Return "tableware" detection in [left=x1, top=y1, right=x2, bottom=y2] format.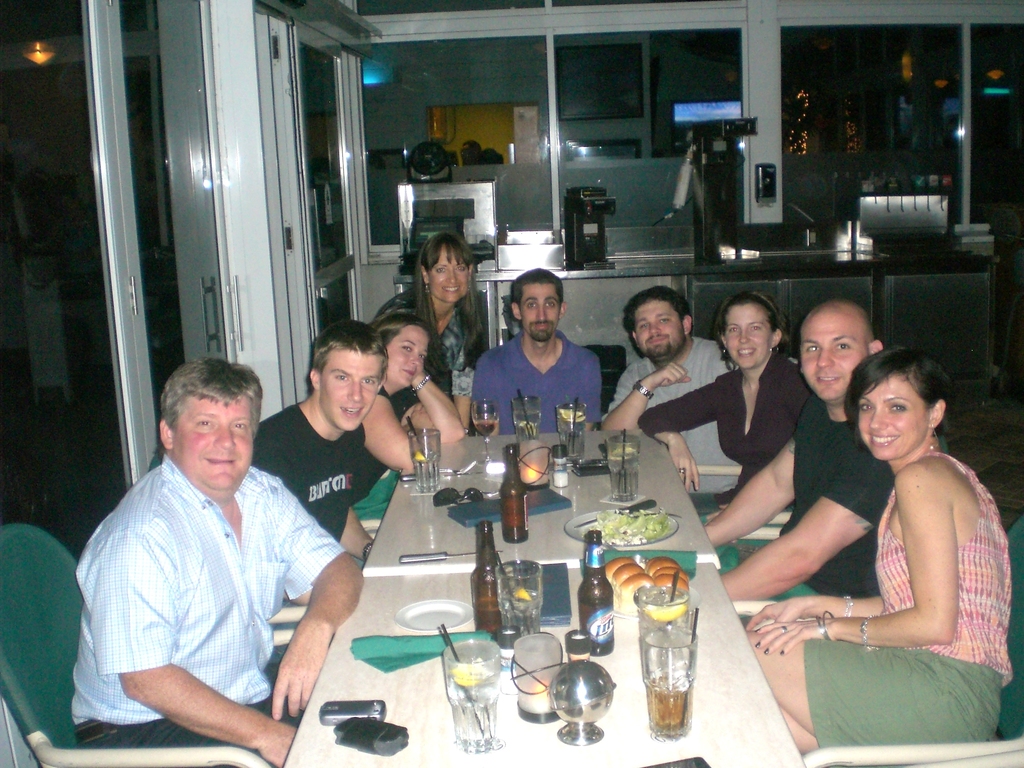
[left=442, top=638, right=503, bottom=756].
